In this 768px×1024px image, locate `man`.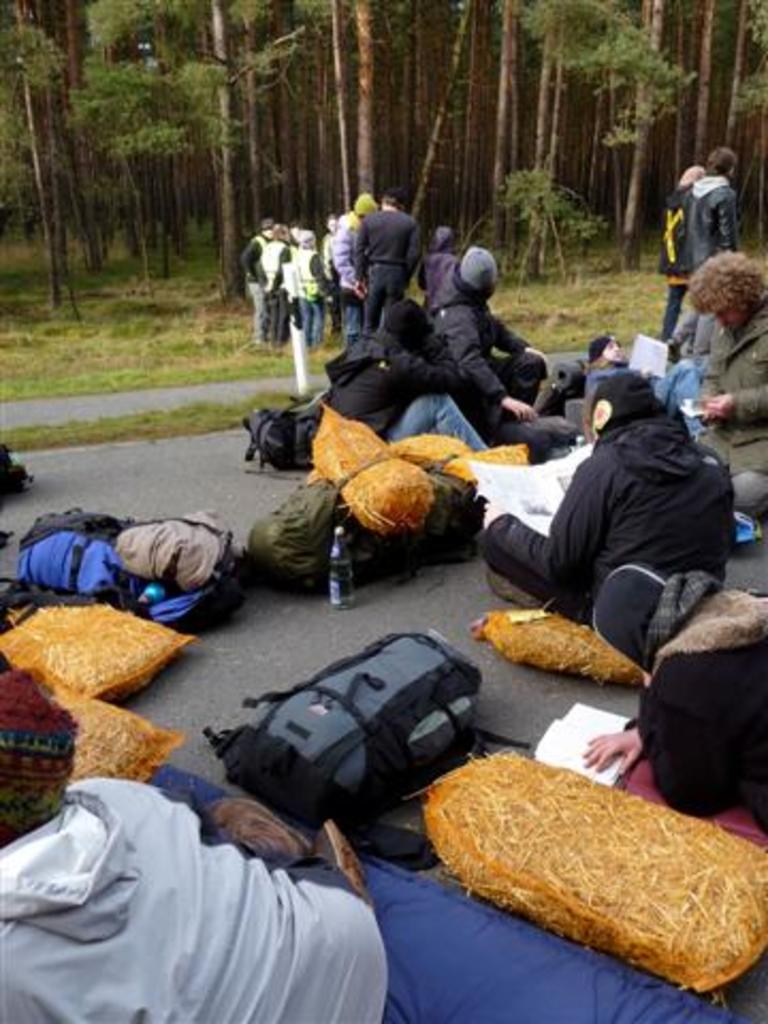
Bounding box: left=676, top=147, right=738, bottom=282.
